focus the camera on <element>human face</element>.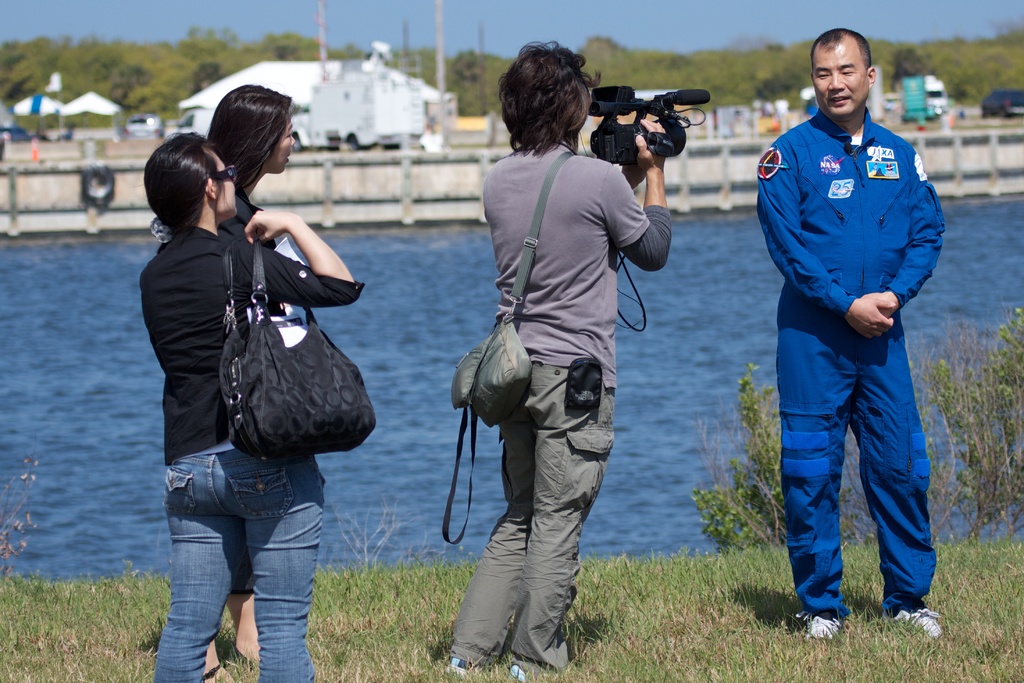
Focus region: left=812, top=41, right=868, bottom=112.
